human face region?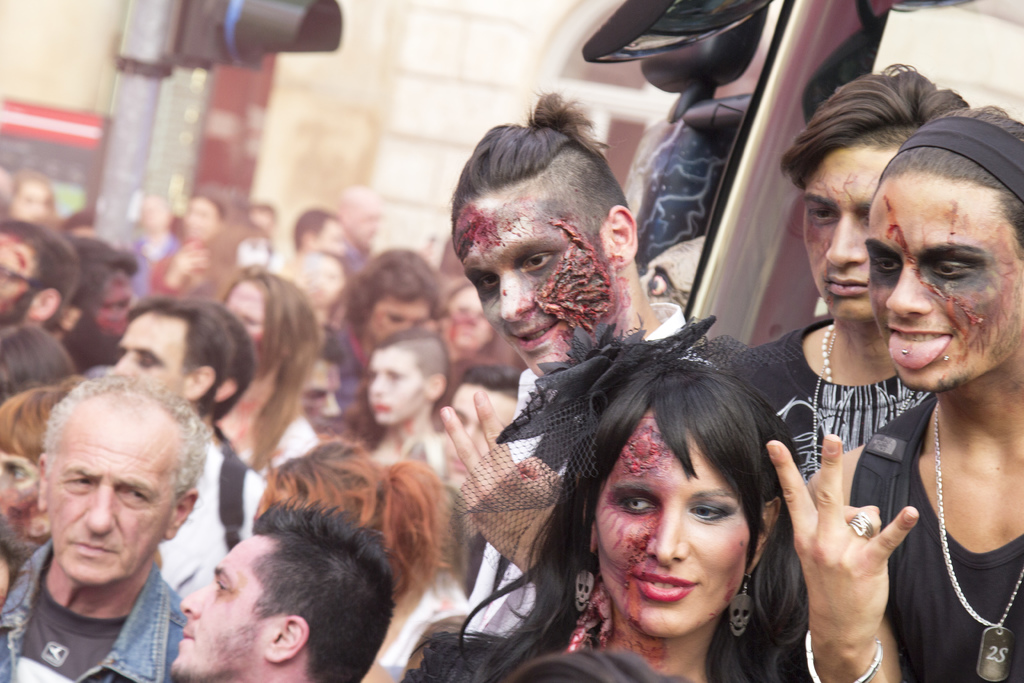
l=112, t=318, r=191, b=407
